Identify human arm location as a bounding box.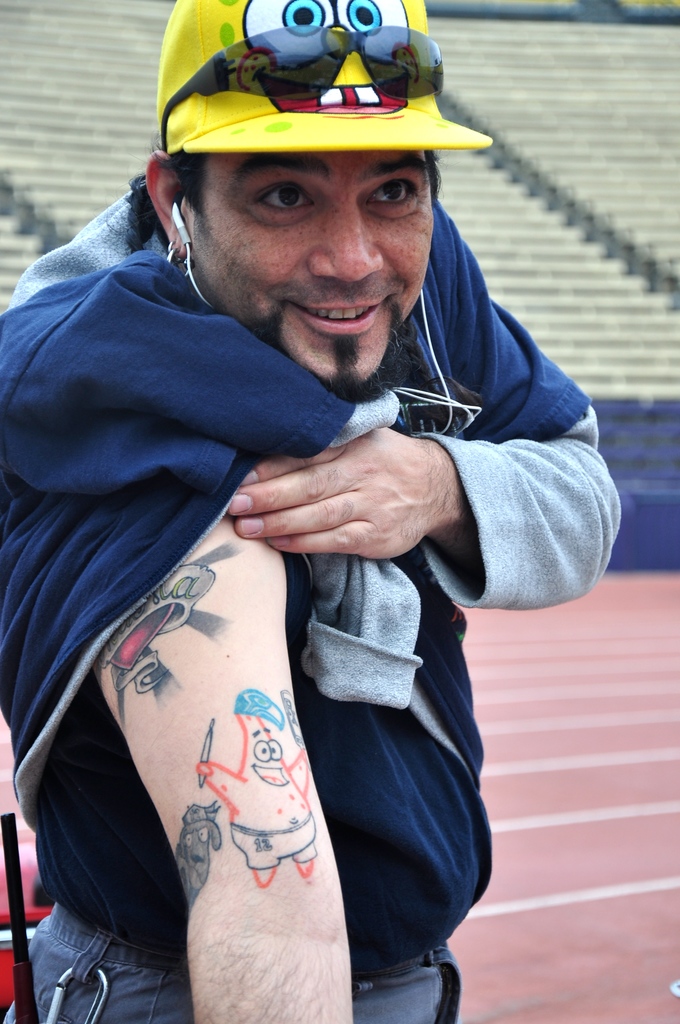
BBox(226, 204, 624, 611).
